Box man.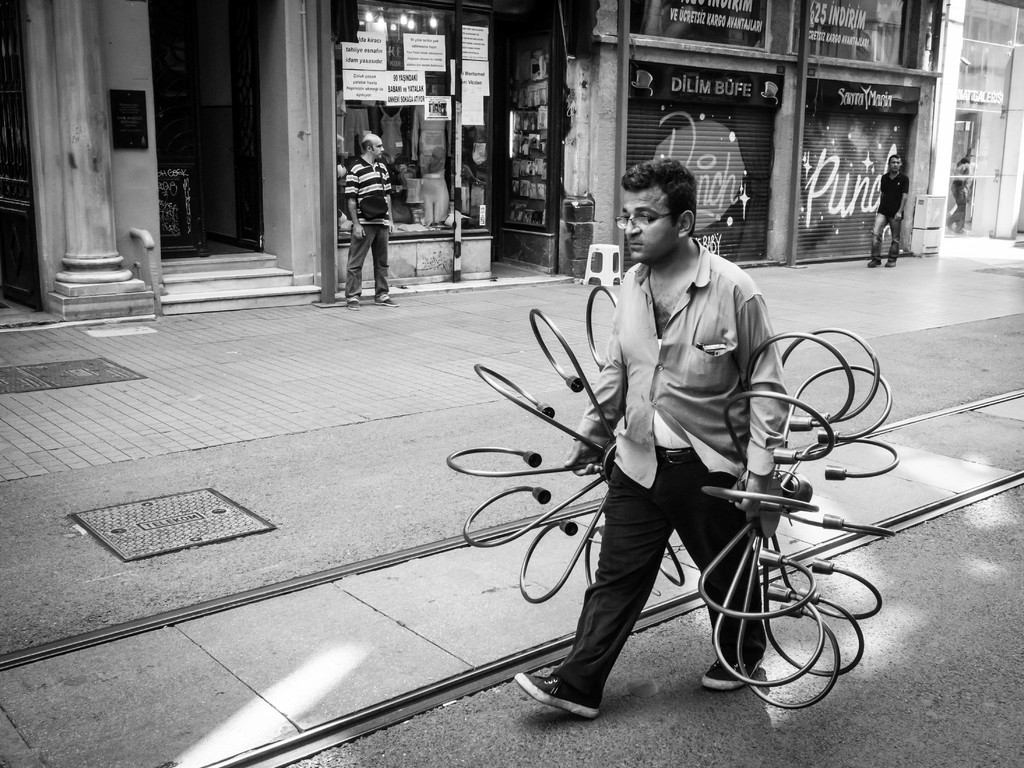
bbox=(862, 151, 912, 272).
